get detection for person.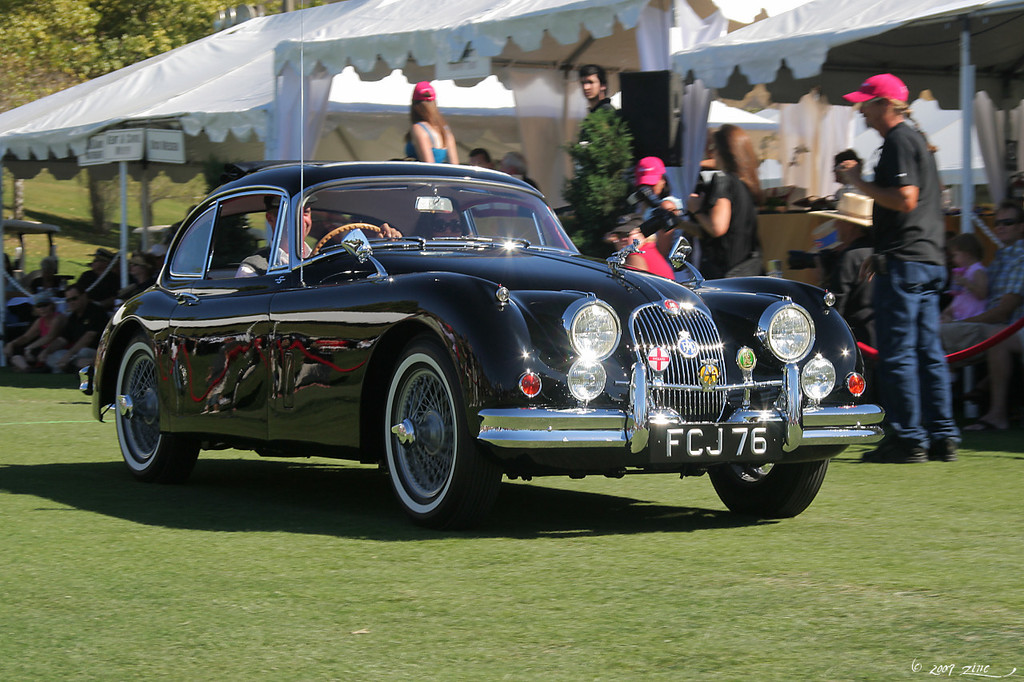
Detection: x1=495, y1=154, x2=546, y2=202.
